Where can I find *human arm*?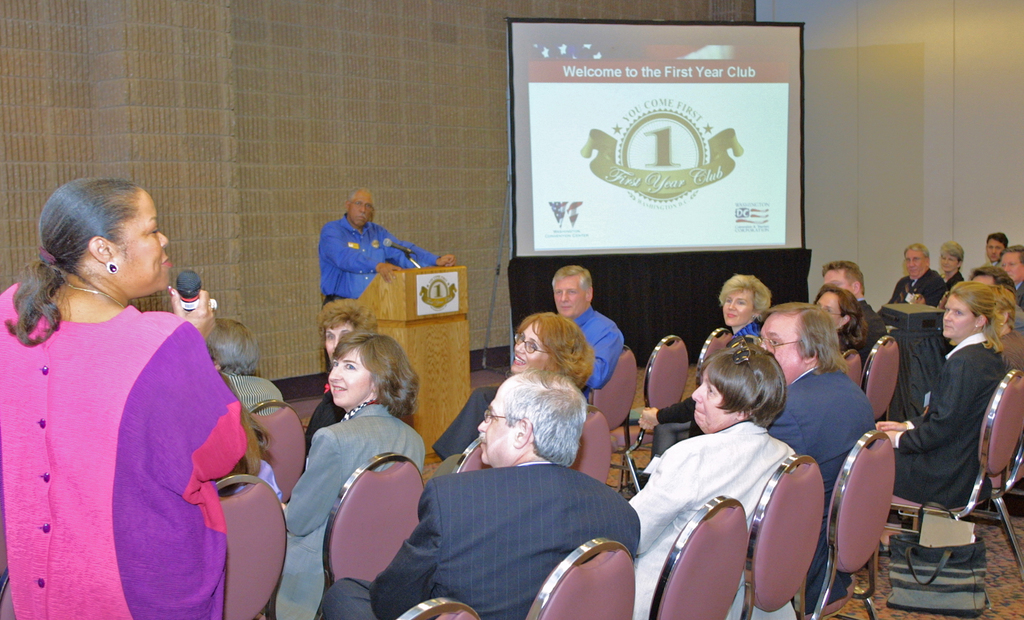
You can find it at bbox=(626, 441, 687, 551).
